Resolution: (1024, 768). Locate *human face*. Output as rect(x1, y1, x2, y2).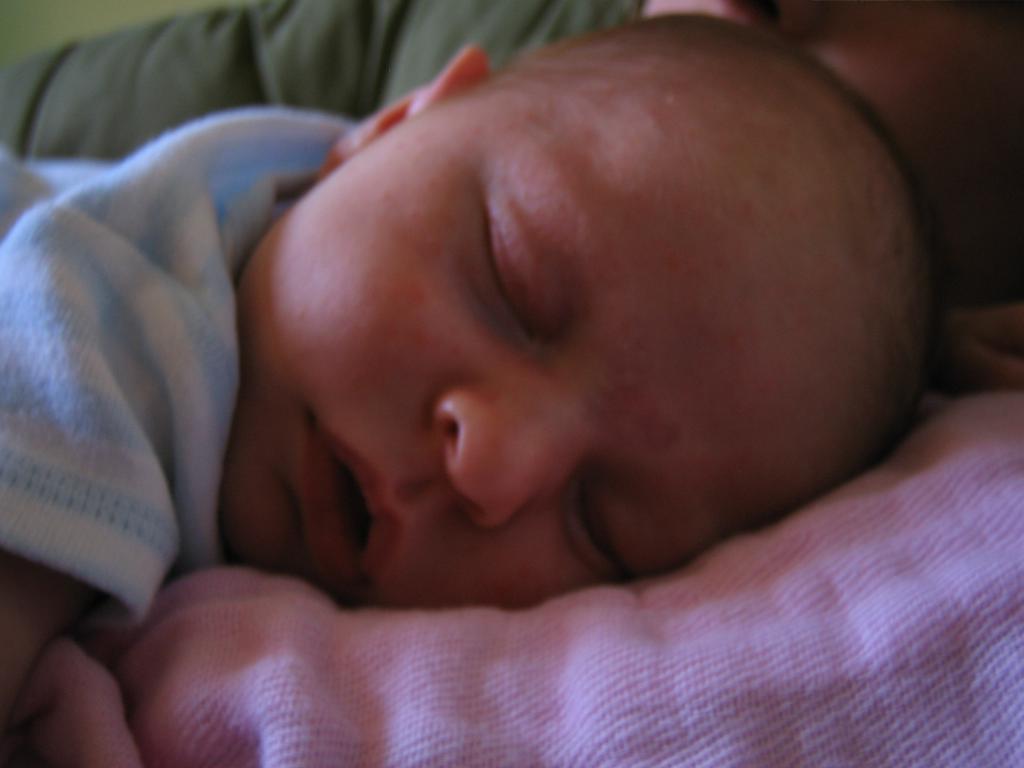
rect(216, 51, 900, 597).
